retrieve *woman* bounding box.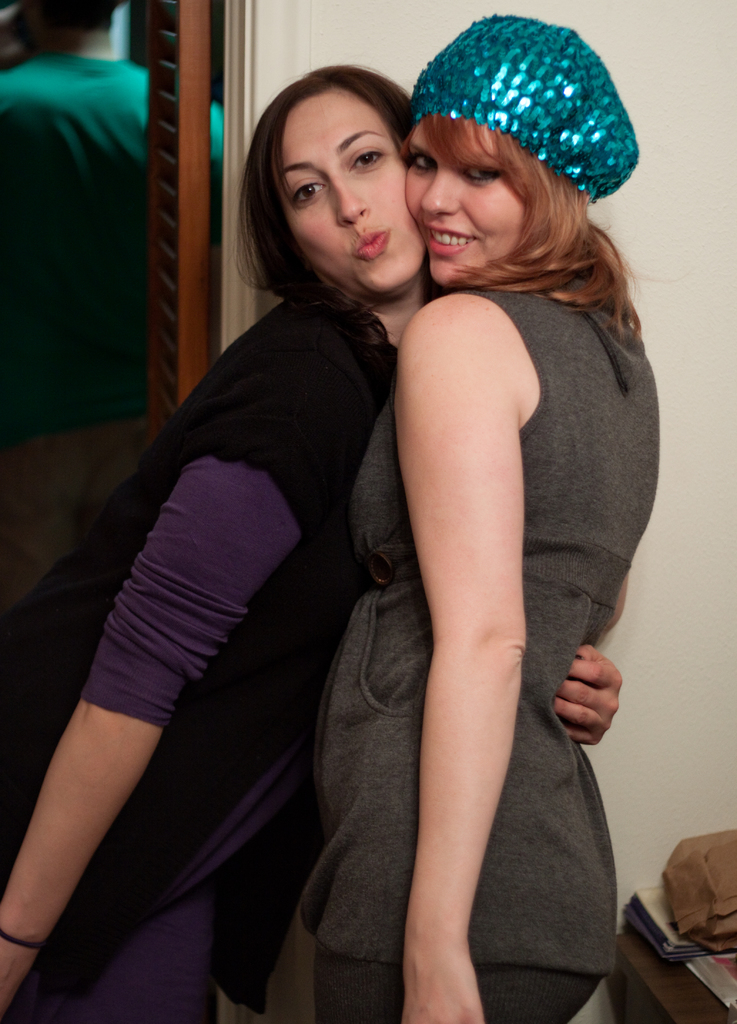
Bounding box: 1 66 442 1023.
